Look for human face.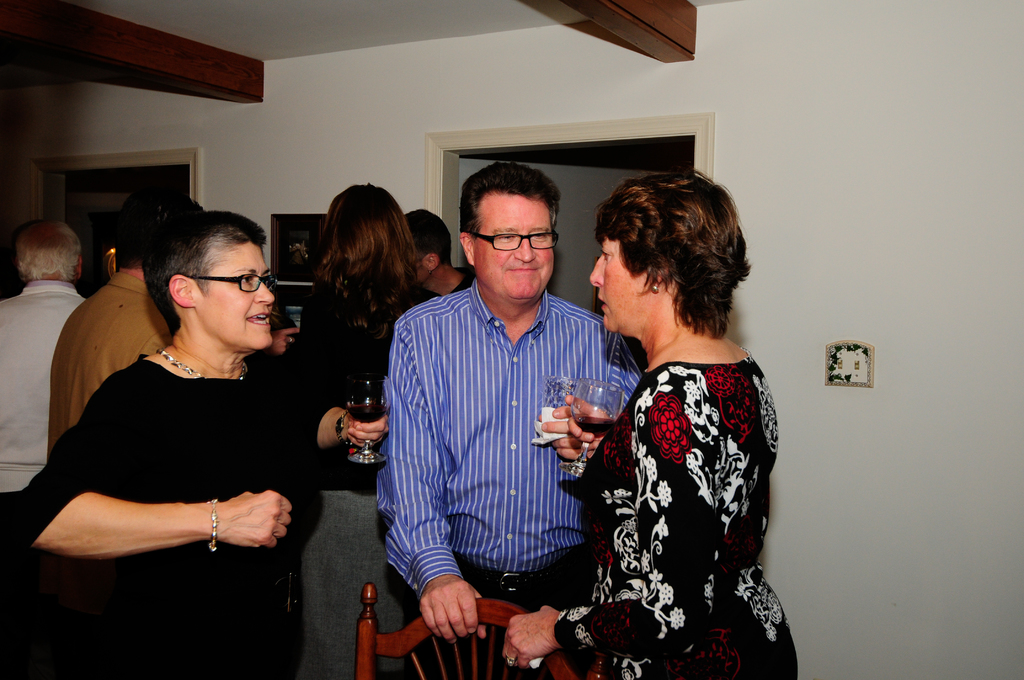
Found: 591 238 655 334.
